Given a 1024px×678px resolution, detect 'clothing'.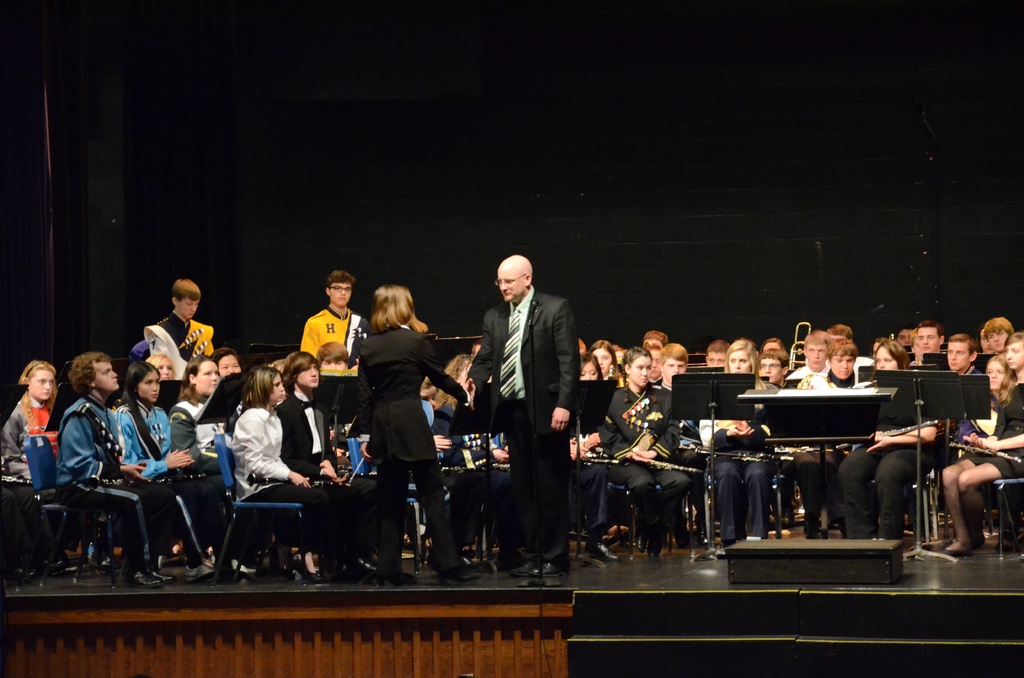
[828,383,947,546].
